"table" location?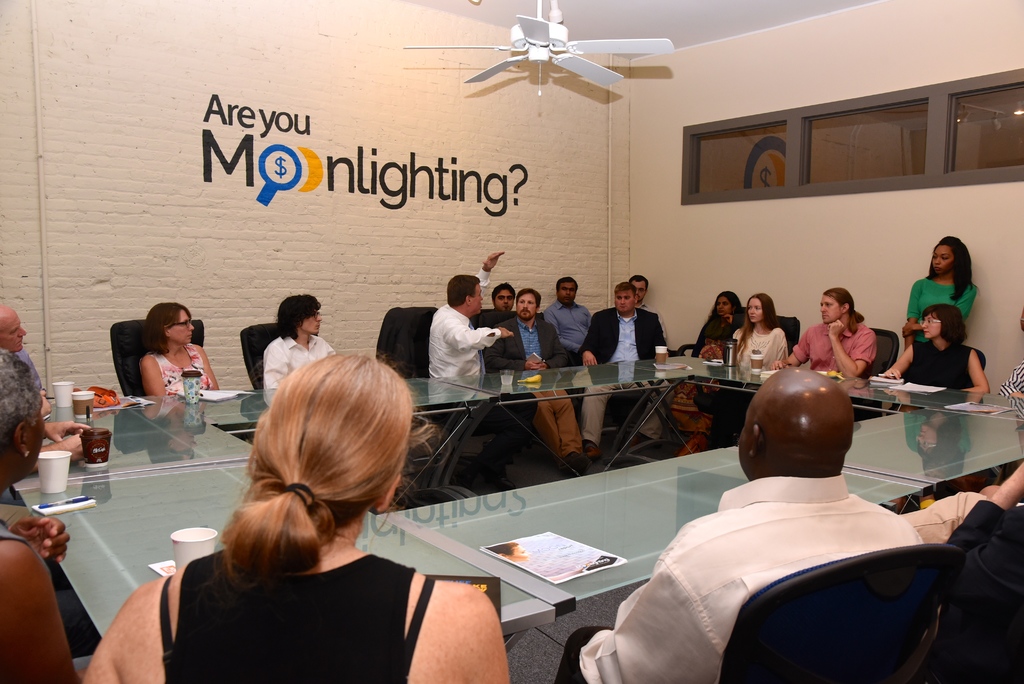
locate(104, 382, 1023, 638)
